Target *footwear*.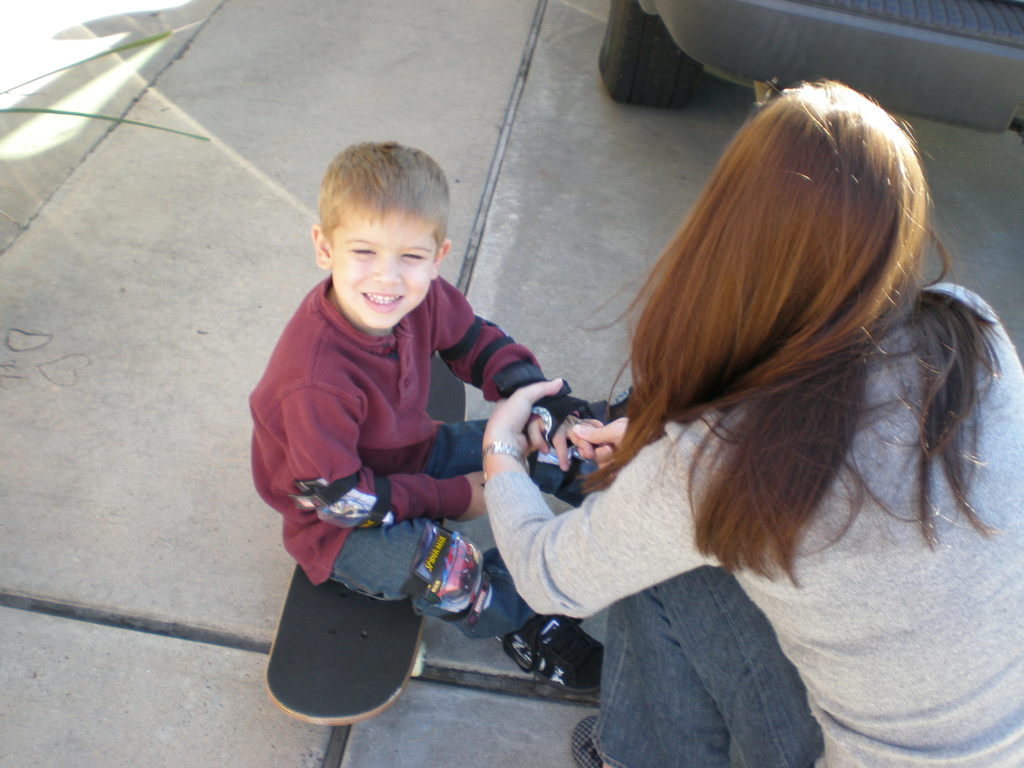
Target region: <bbox>552, 388, 646, 511</bbox>.
